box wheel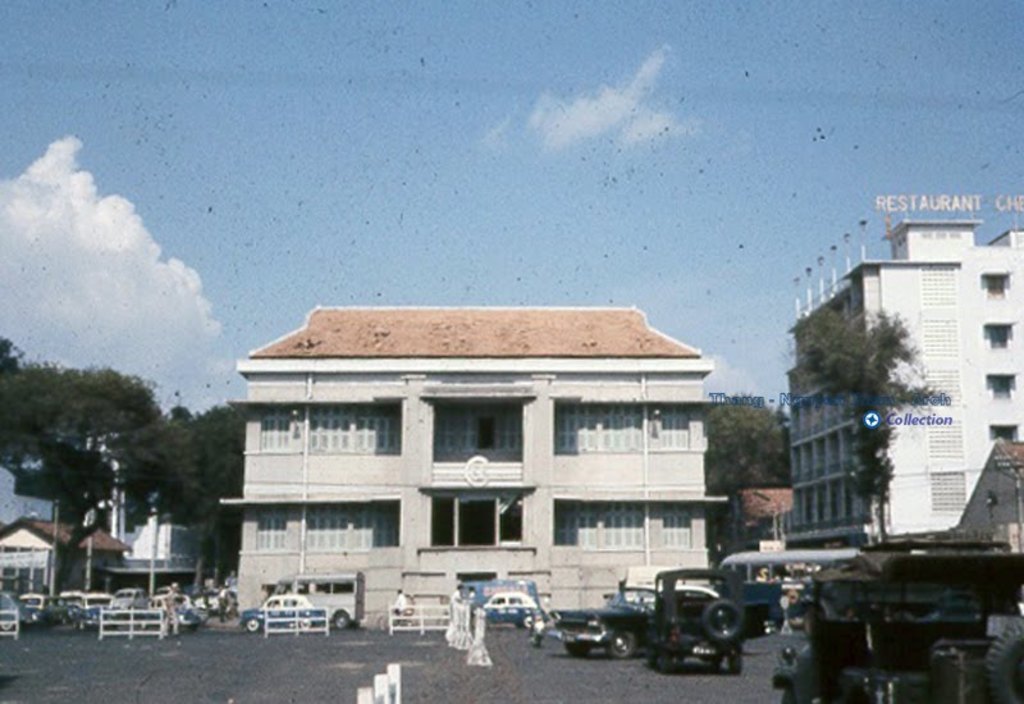
<region>604, 628, 641, 660</region>
